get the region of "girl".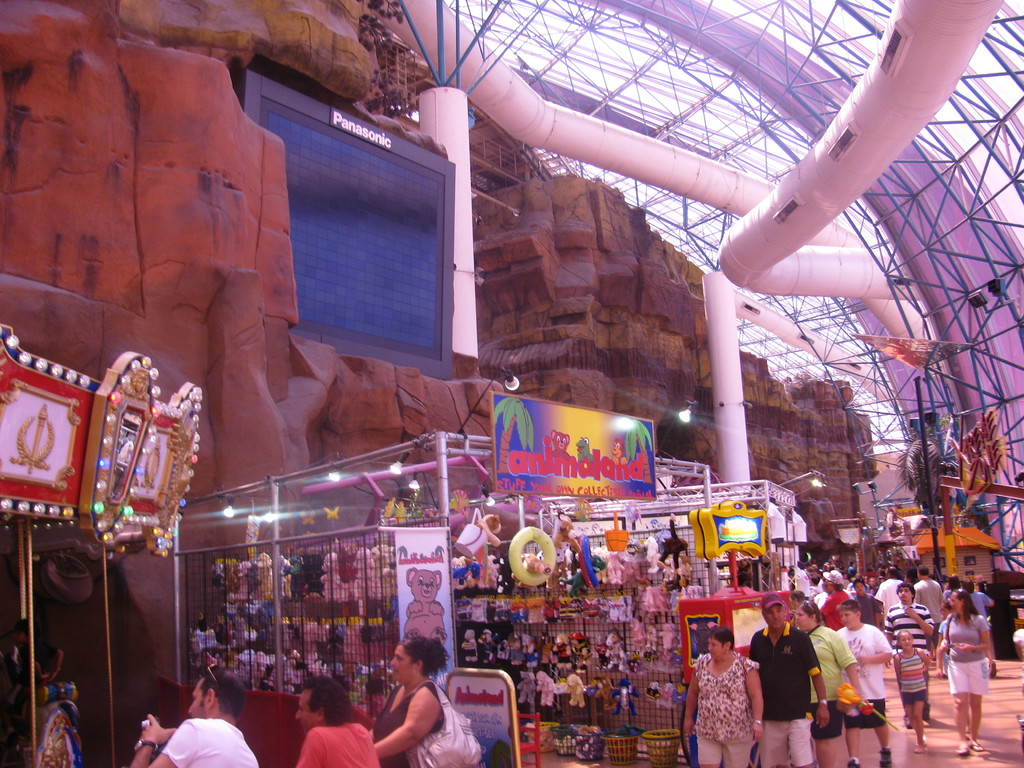
(890, 630, 927, 749).
